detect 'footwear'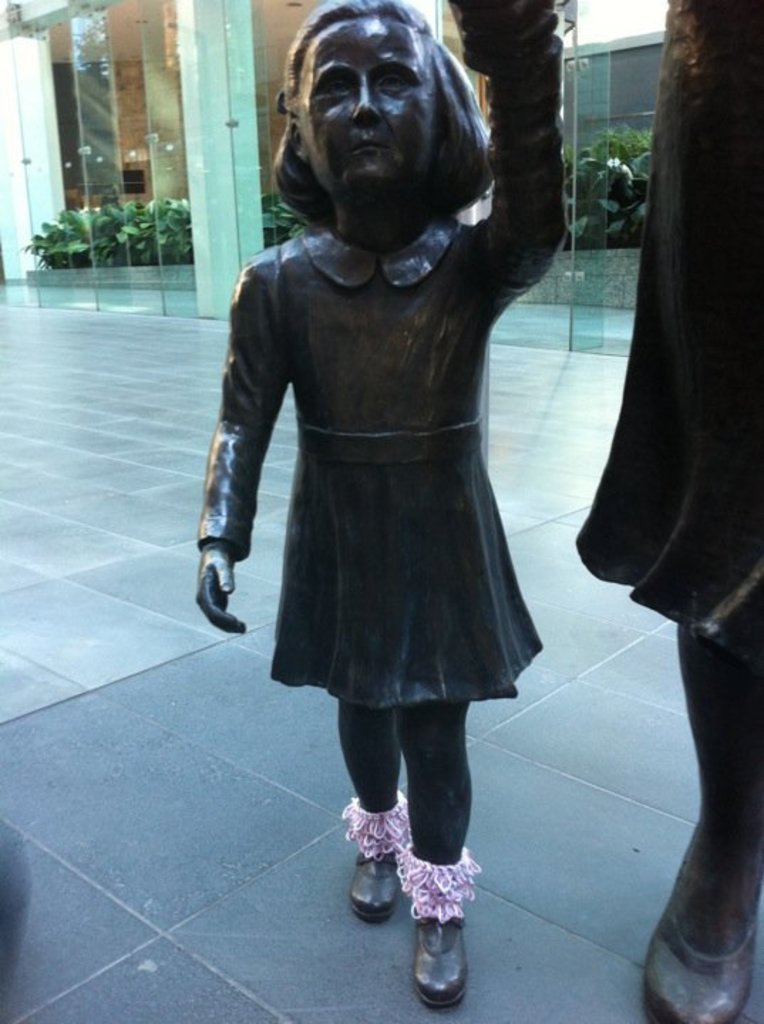
[637,816,763,1023]
